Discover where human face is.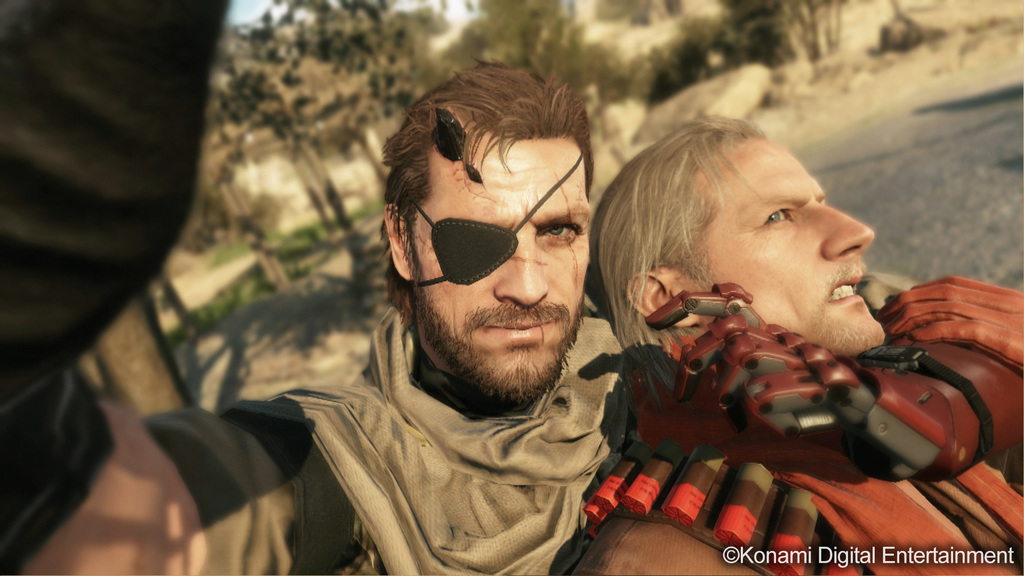
Discovered at pyautogui.locateOnScreen(404, 136, 596, 408).
